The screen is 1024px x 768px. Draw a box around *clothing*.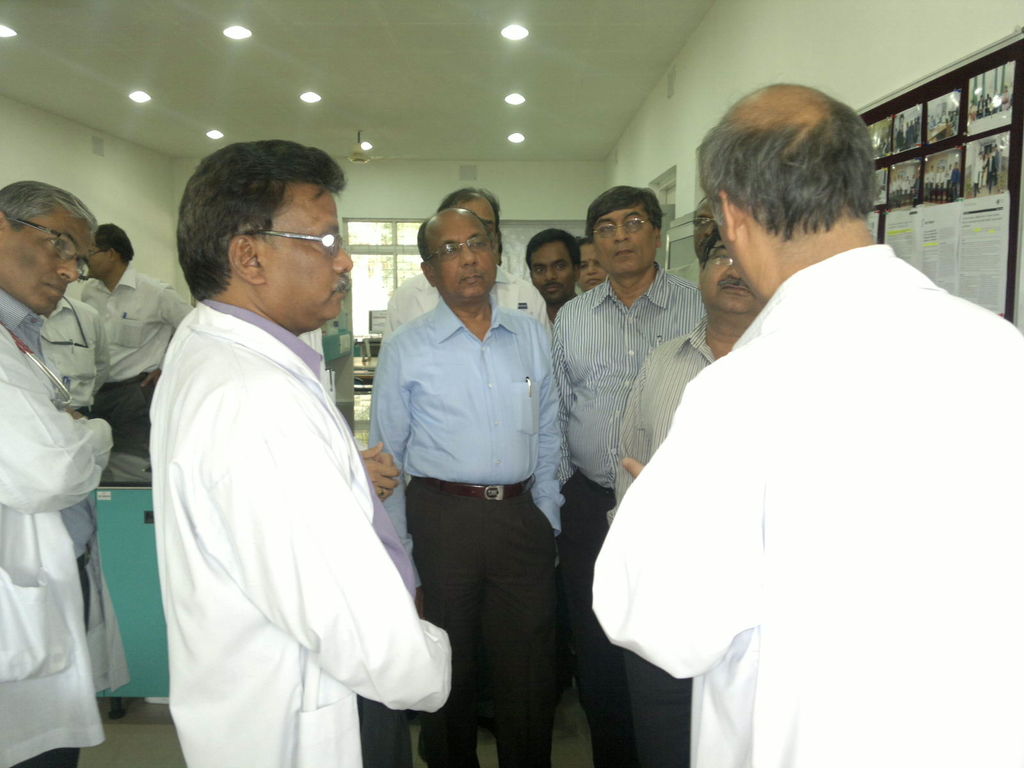
BBox(78, 263, 201, 484).
